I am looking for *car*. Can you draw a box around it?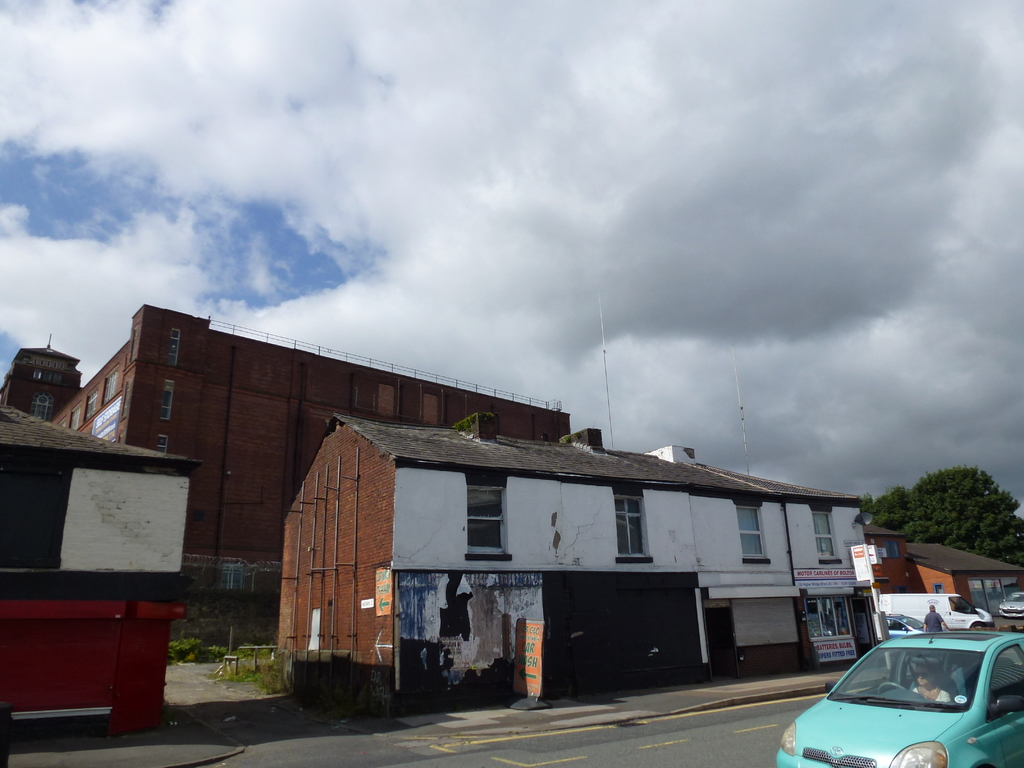
Sure, the bounding box is rect(776, 609, 1023, 767).
